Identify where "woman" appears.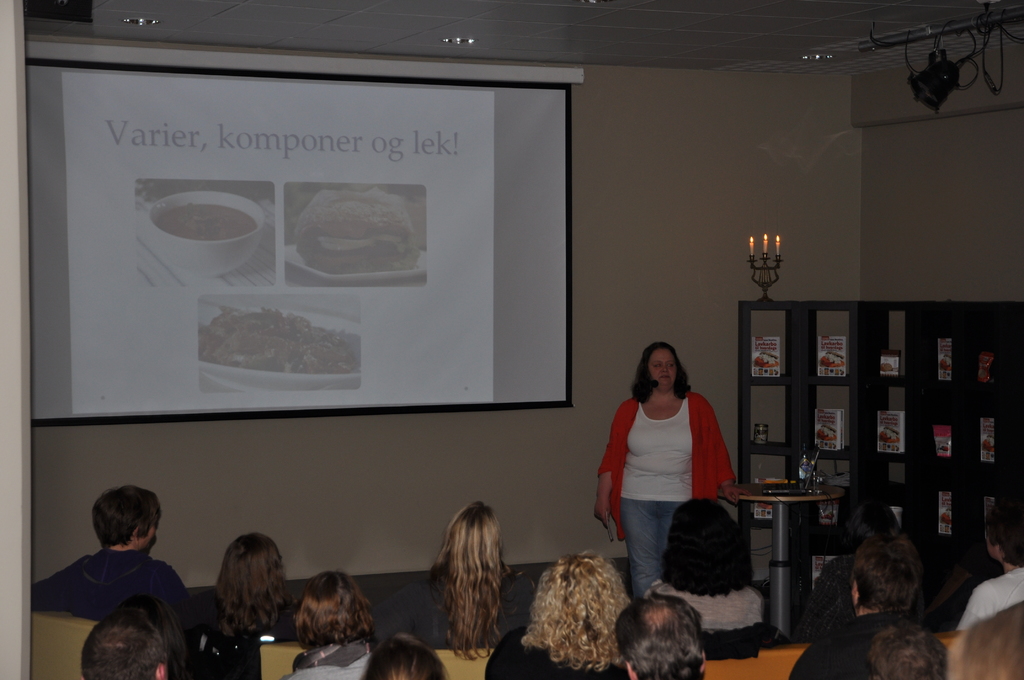
Appears at 214,526,308,679.
